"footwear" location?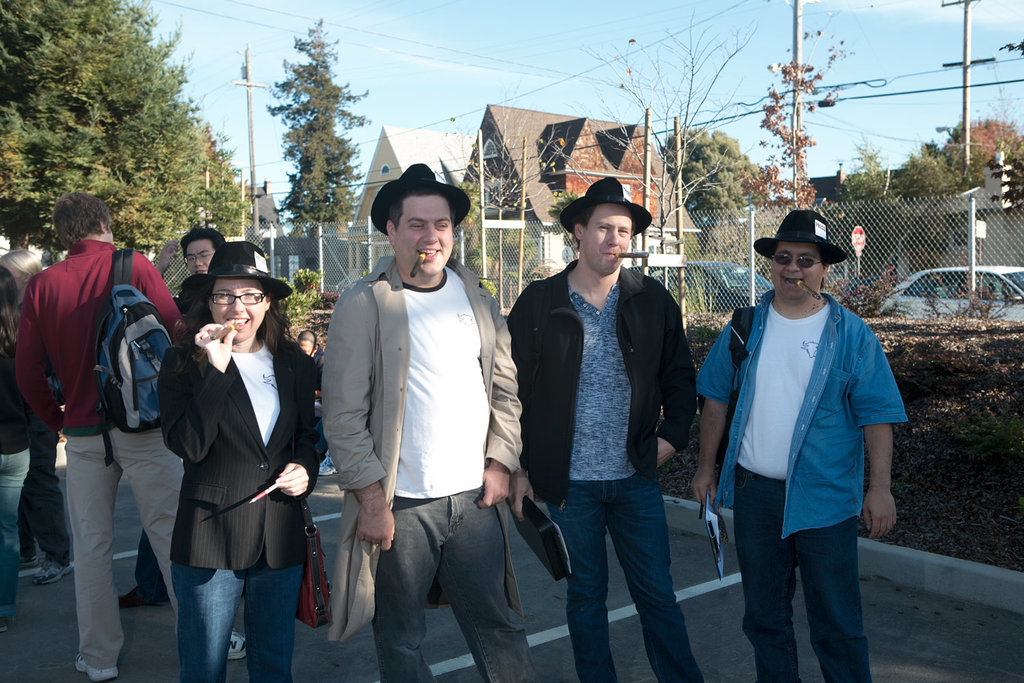
select_region(18, 557, 42, 577)
